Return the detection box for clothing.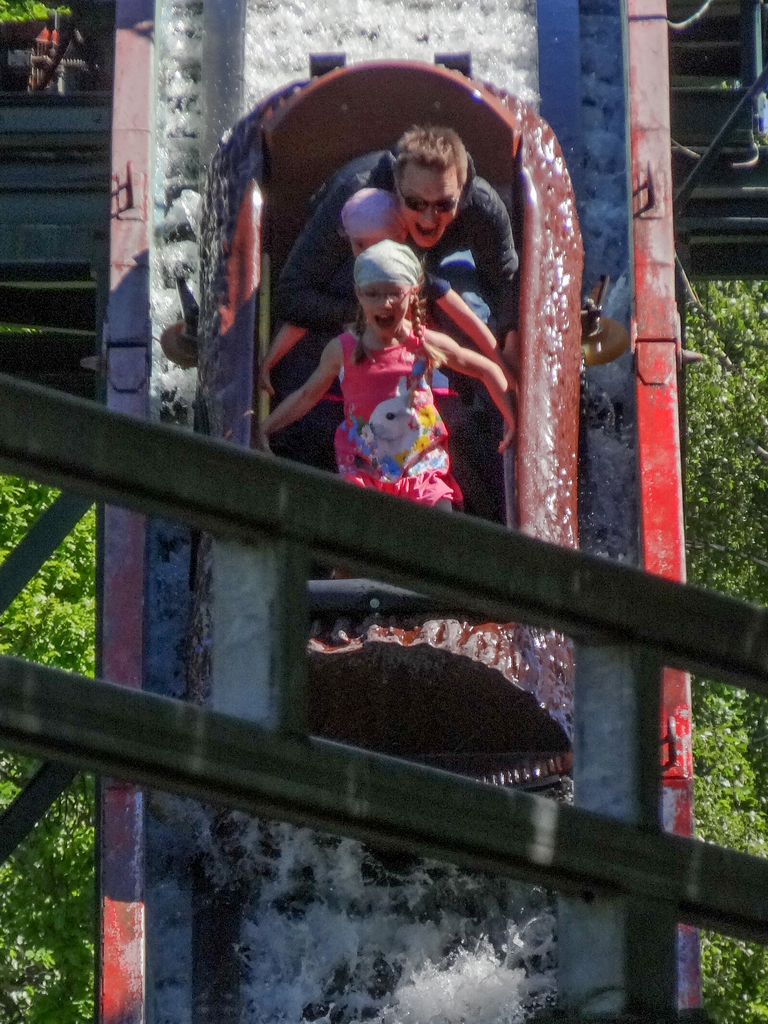
x1=263, y1=148, x2=526, y2=348.
